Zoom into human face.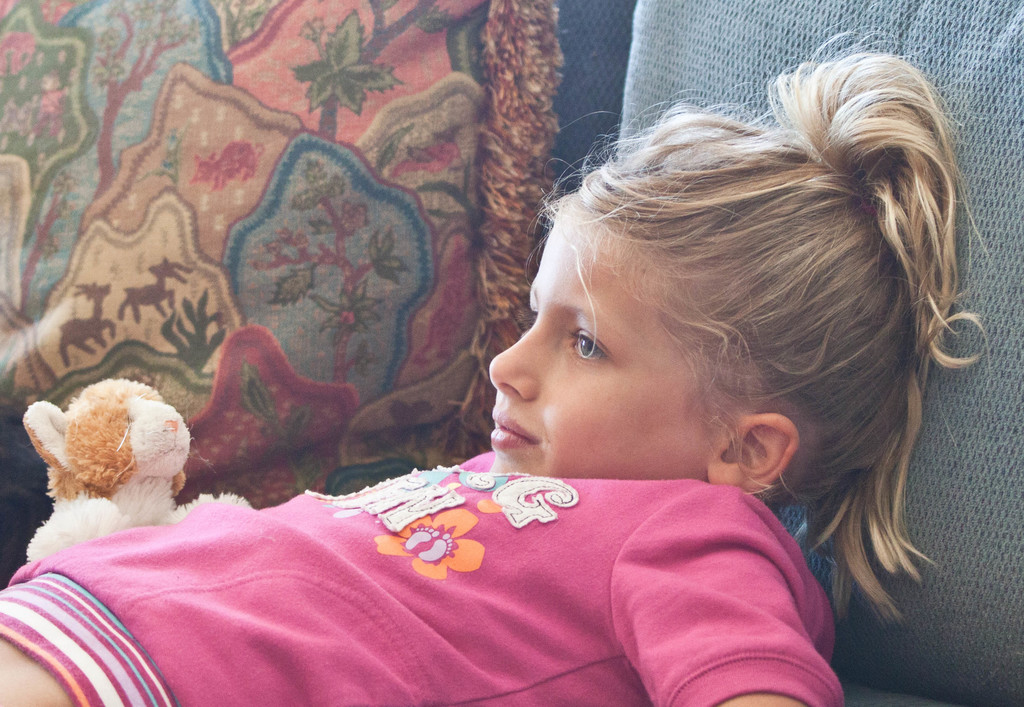
Zoom target: pyautogui.locateOnScreen(486, 217, 732, 483).
